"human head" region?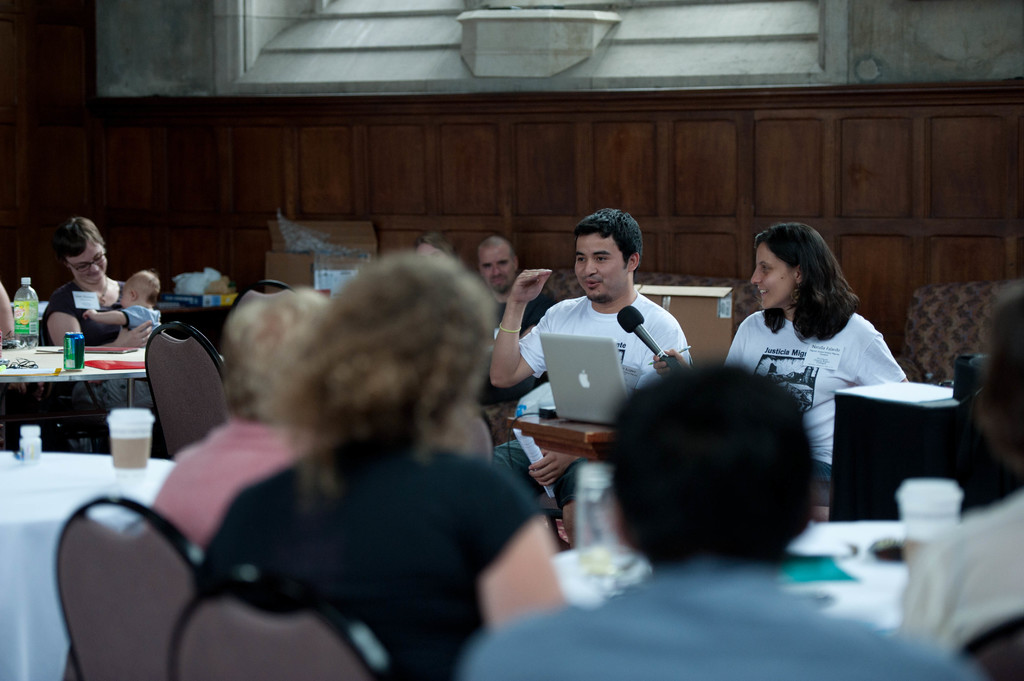
bbox=[56, 216, 112, 285]
